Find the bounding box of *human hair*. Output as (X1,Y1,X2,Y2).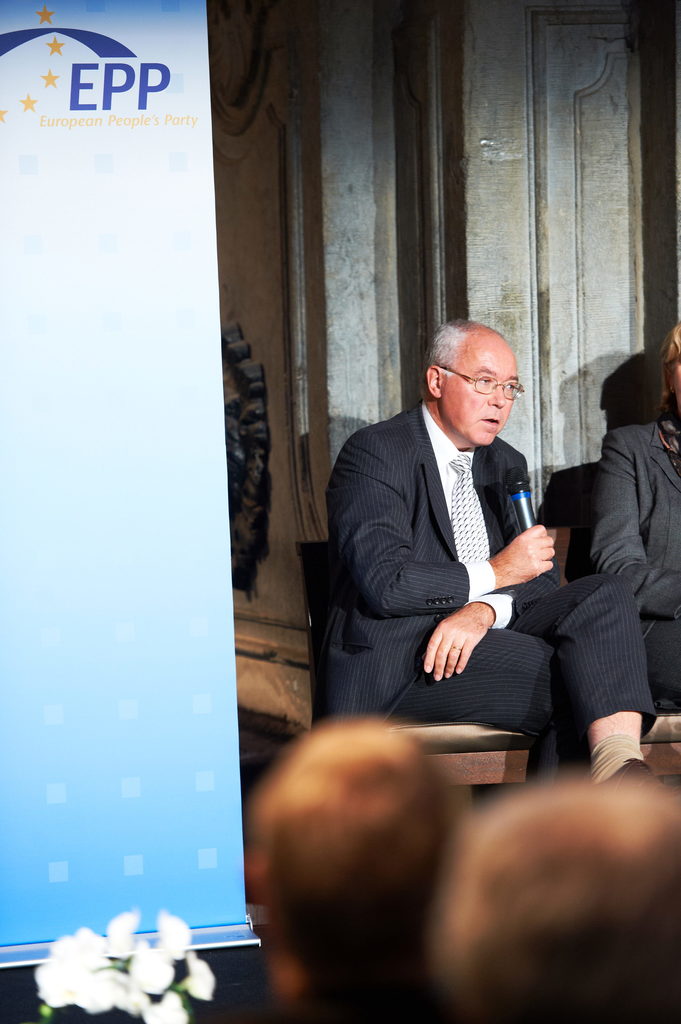
(431,765,680,1023).
